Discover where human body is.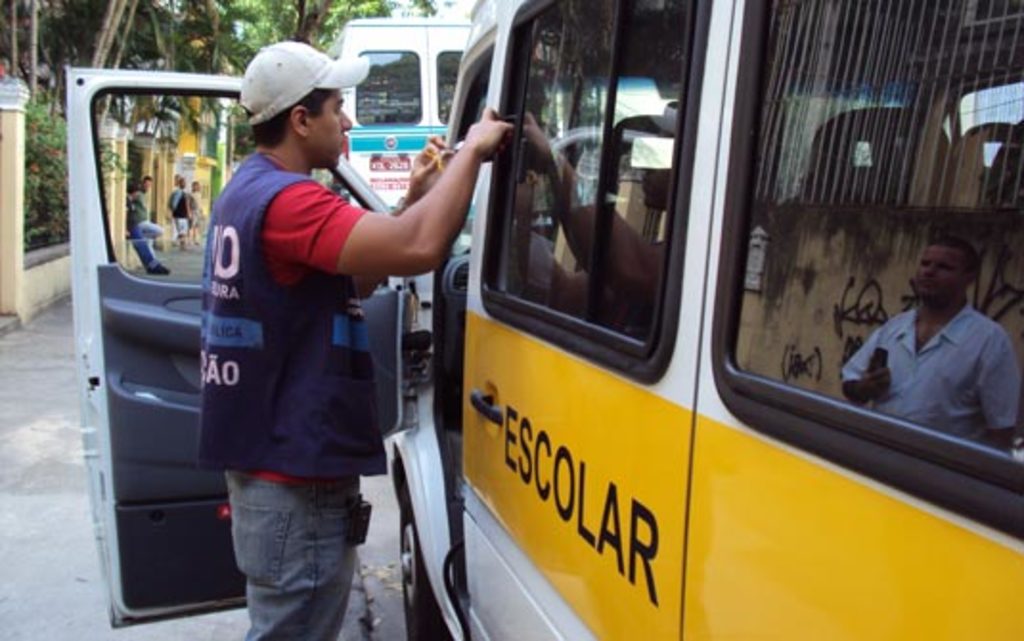
Discovered at pyautogui.locateOnScreen(848, 226, 1013, 452).
